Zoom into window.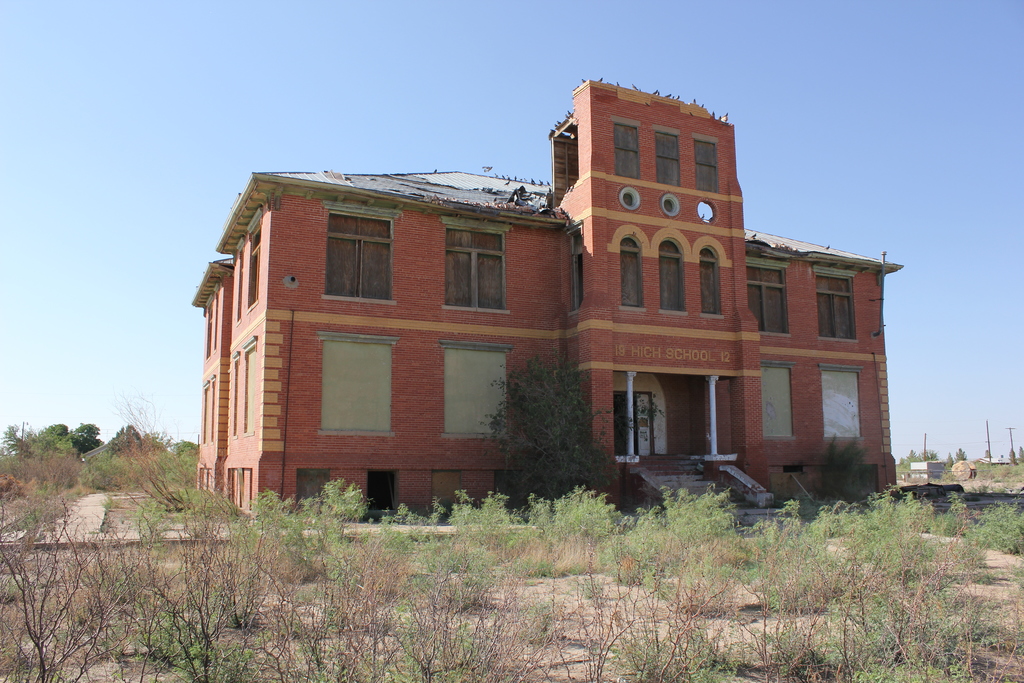
Zoom target: box=[694, 136, 720, 193].
